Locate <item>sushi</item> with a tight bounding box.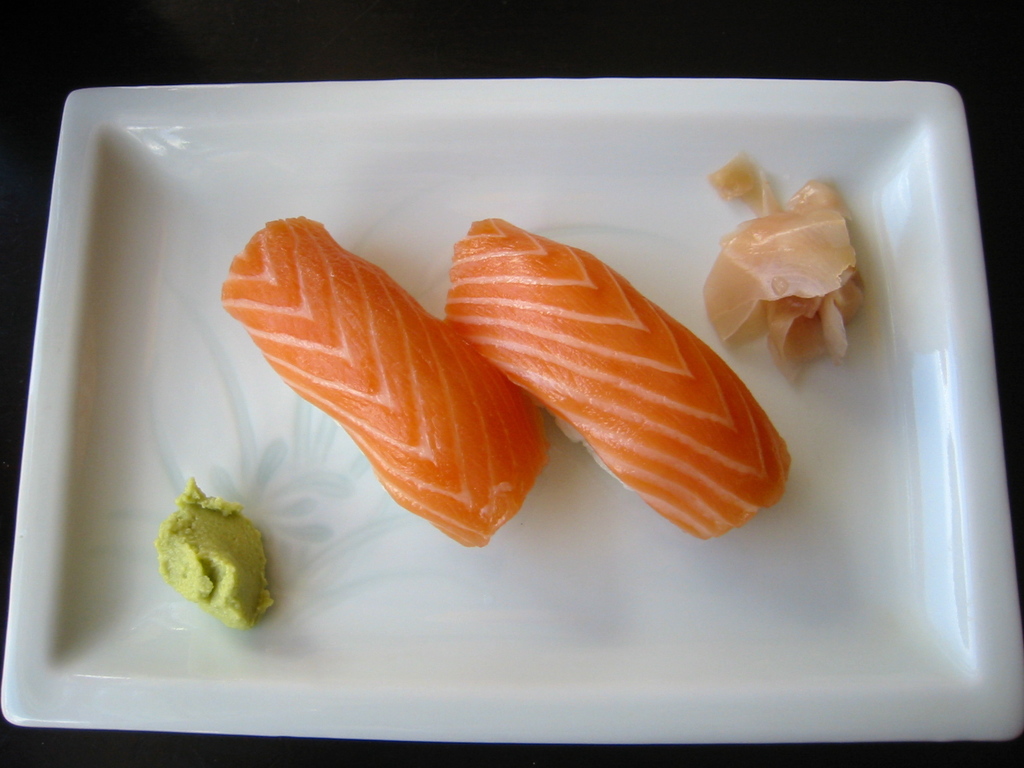
(227,223,540,550).
